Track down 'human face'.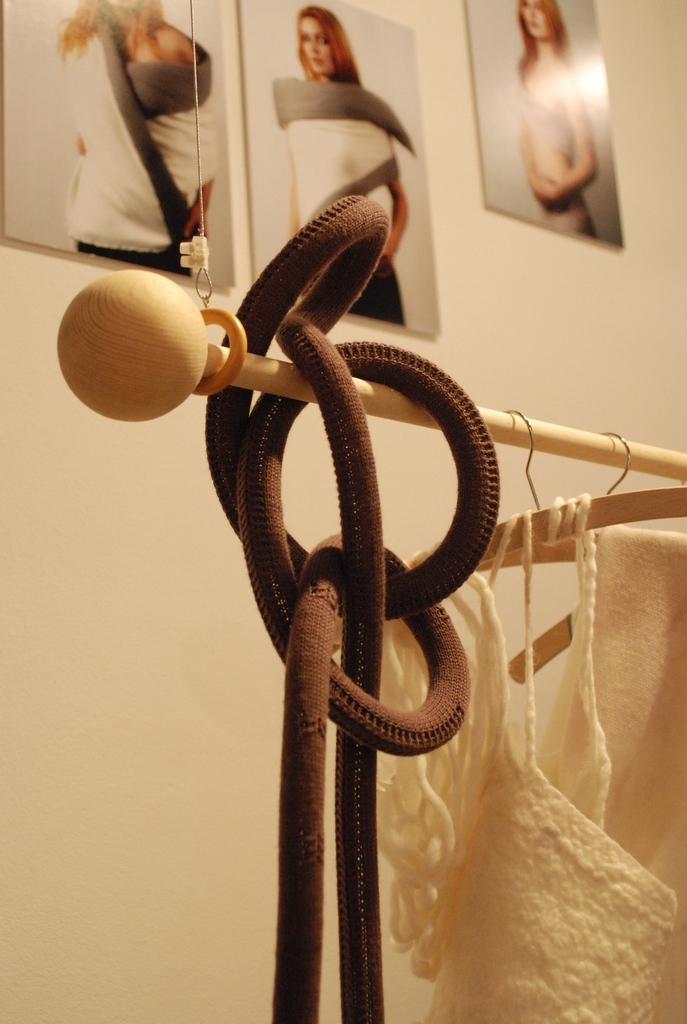
Tracked to [left=519, top=0, right=550, bottom=40].
